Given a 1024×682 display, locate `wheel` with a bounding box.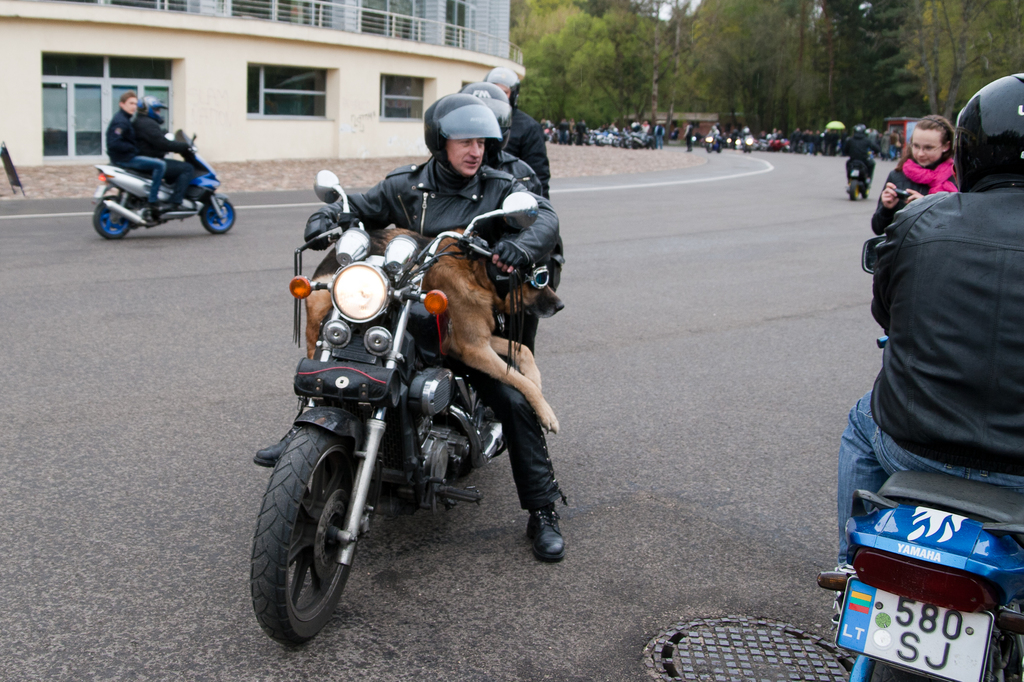
Located: (x1=846, y1=174, x2=862, y2=204).
